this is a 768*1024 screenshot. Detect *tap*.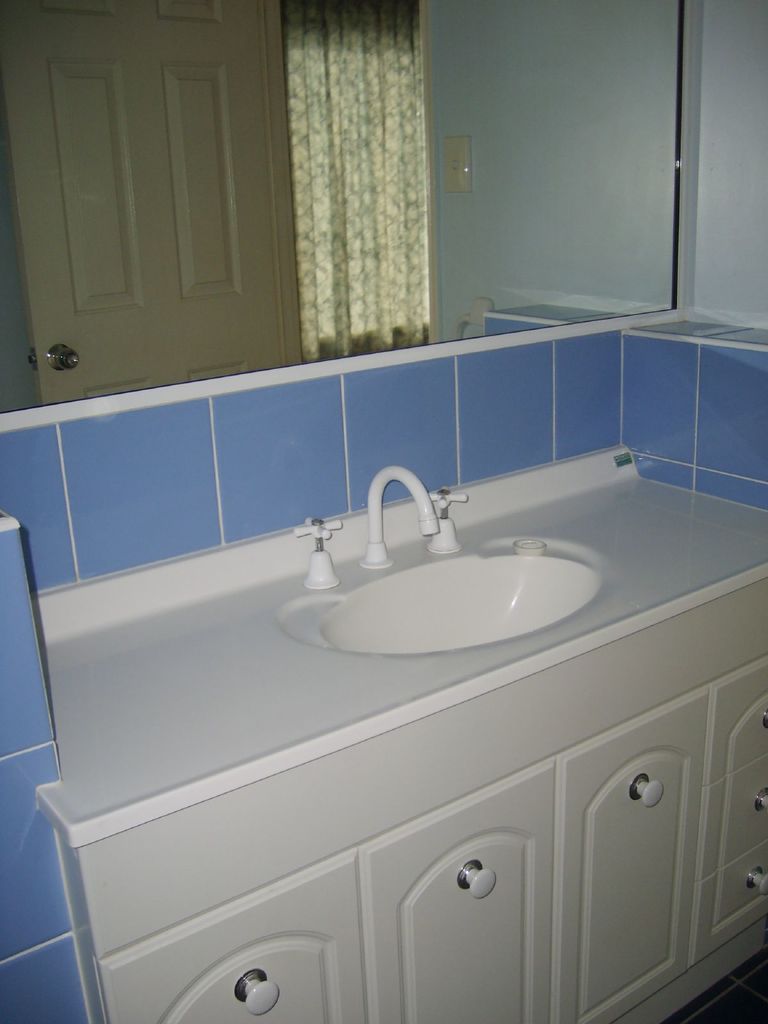
left=365, top=469, right=438, bottom=568.
